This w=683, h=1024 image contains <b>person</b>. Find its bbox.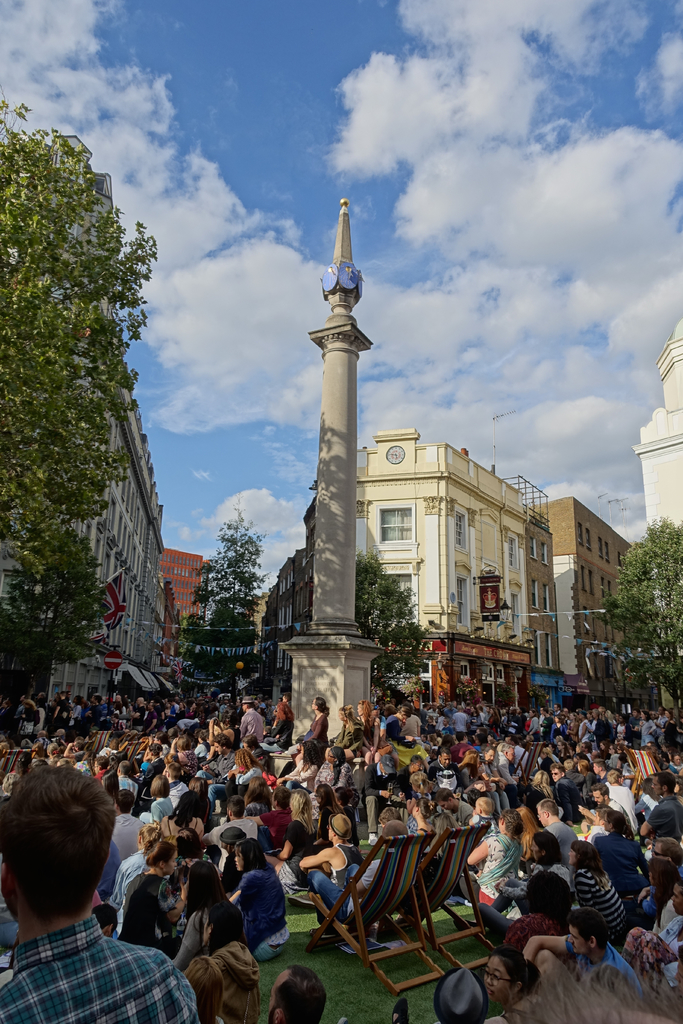
BBox(0, 749, 179, 1023).
